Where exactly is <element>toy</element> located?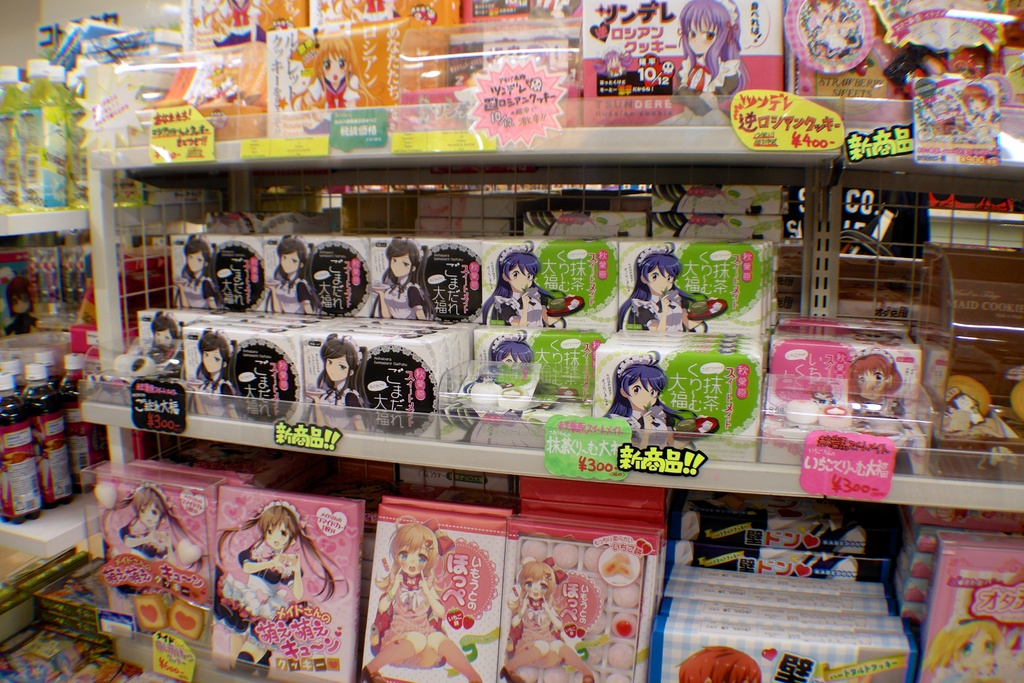
Its bounding box is bbox(152, 309, 180, 359).
